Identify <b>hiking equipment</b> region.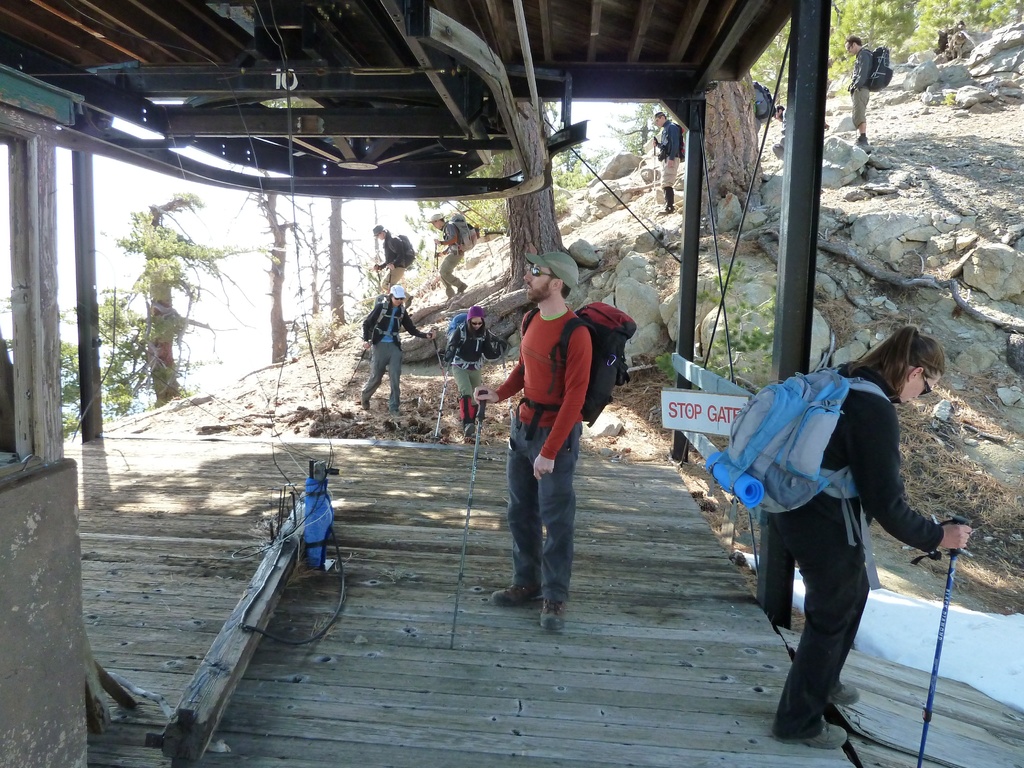
Region: 433,356,449,445.
